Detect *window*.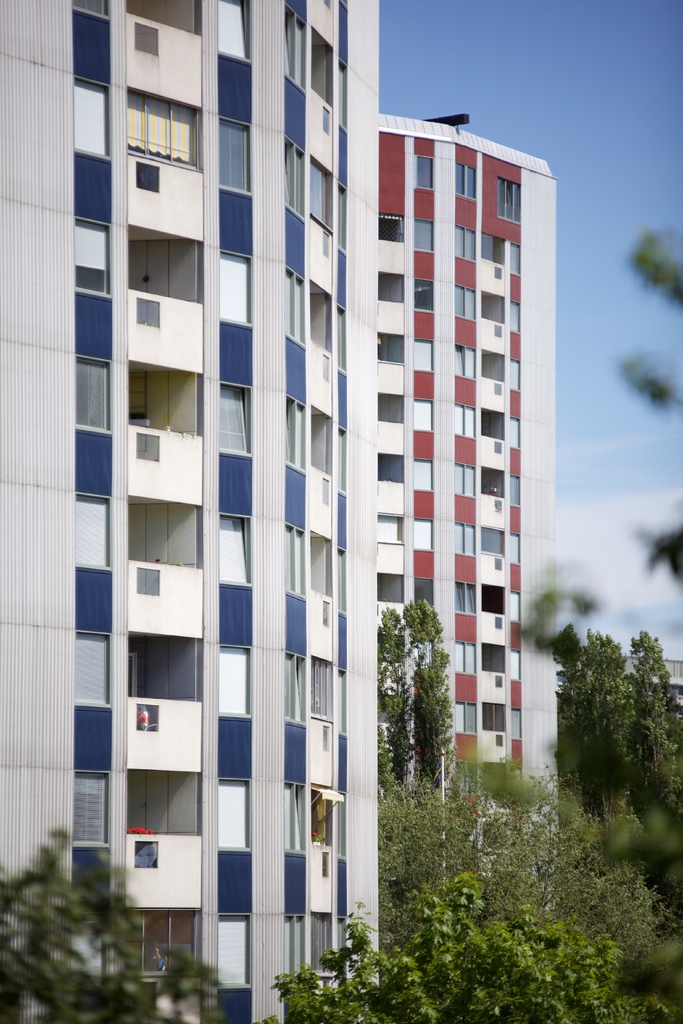
Detected at (218,383,252,455).
